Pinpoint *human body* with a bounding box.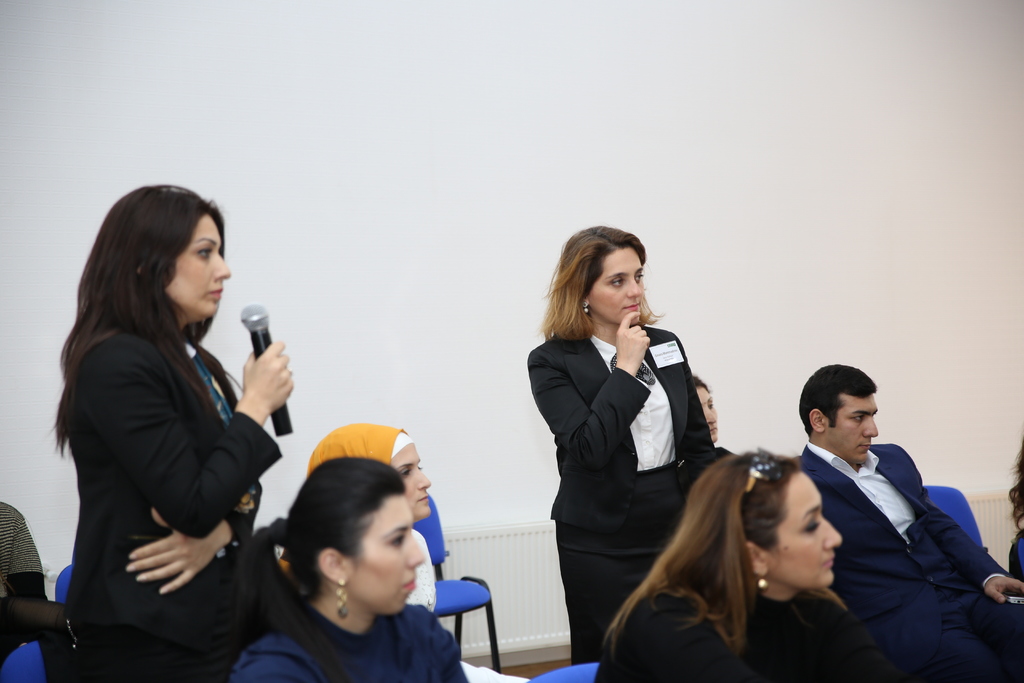
[x1=406, y1=525, x2=533, y2=682].
